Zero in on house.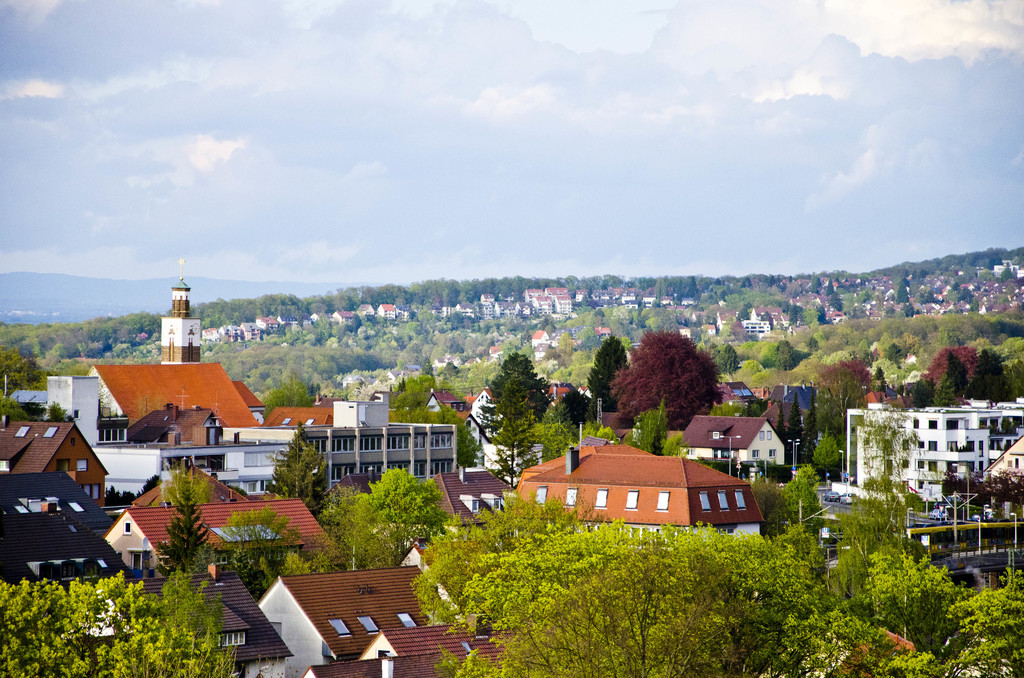
Zeroed in: crop(940, 283, 951, 294).
